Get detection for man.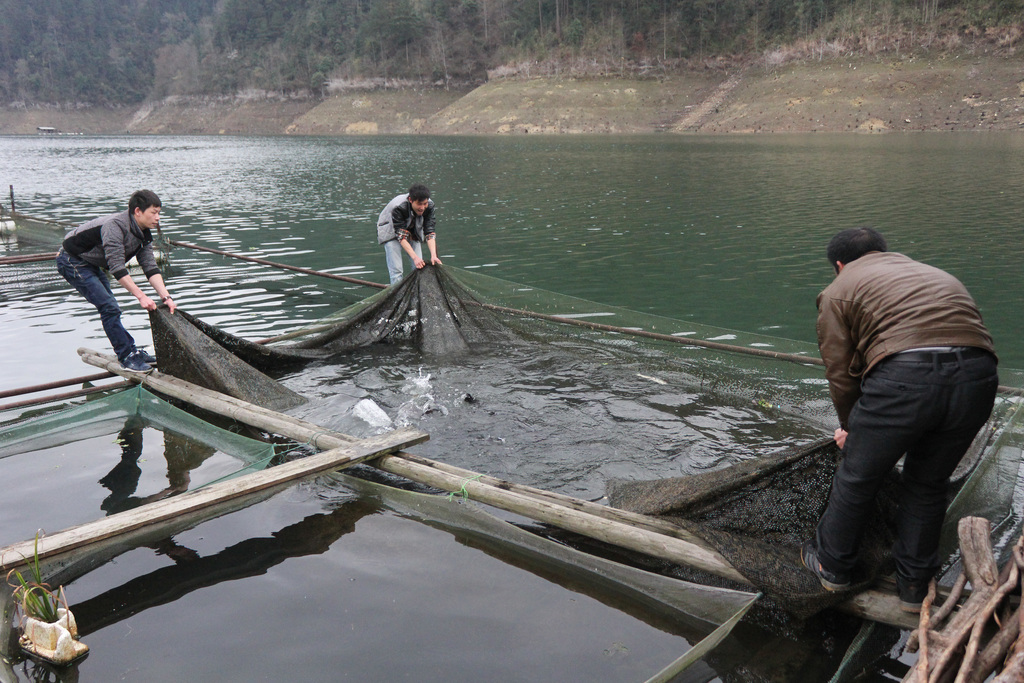
Detection: bbox=[376, 181, 444, 289].
